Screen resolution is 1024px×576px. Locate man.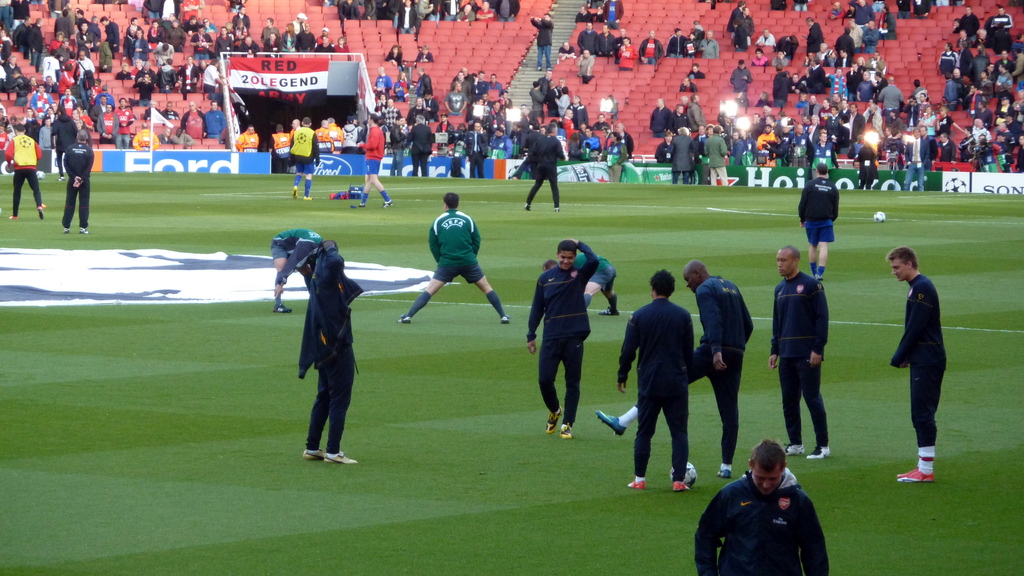
region(942, 71, 964, 113).
